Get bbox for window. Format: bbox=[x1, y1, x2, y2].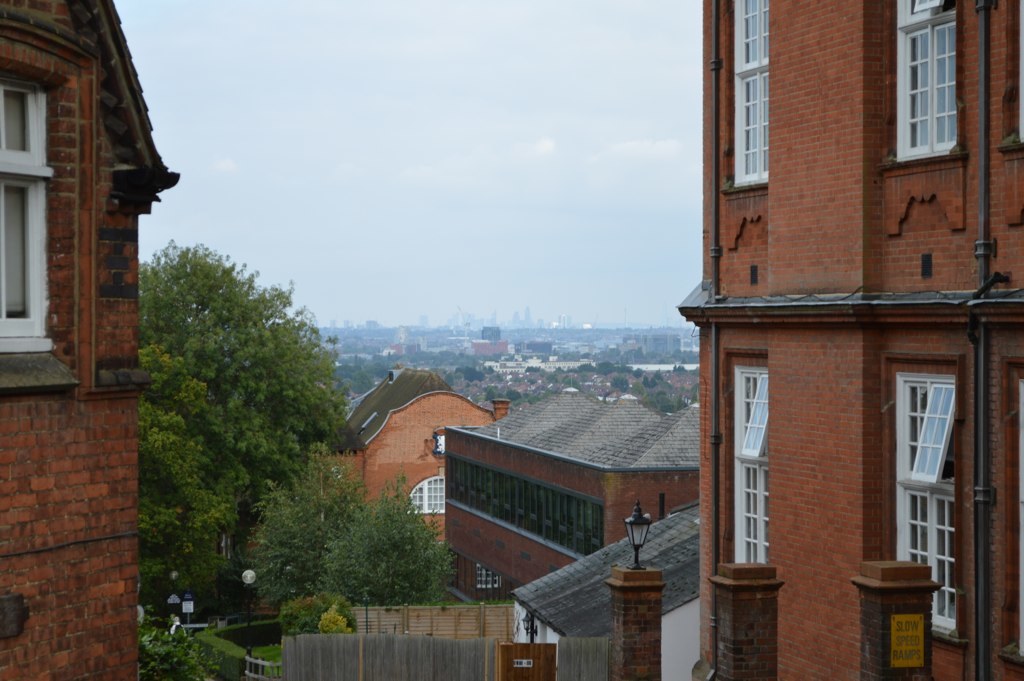
bbox=[729, 0, 771, 190].
